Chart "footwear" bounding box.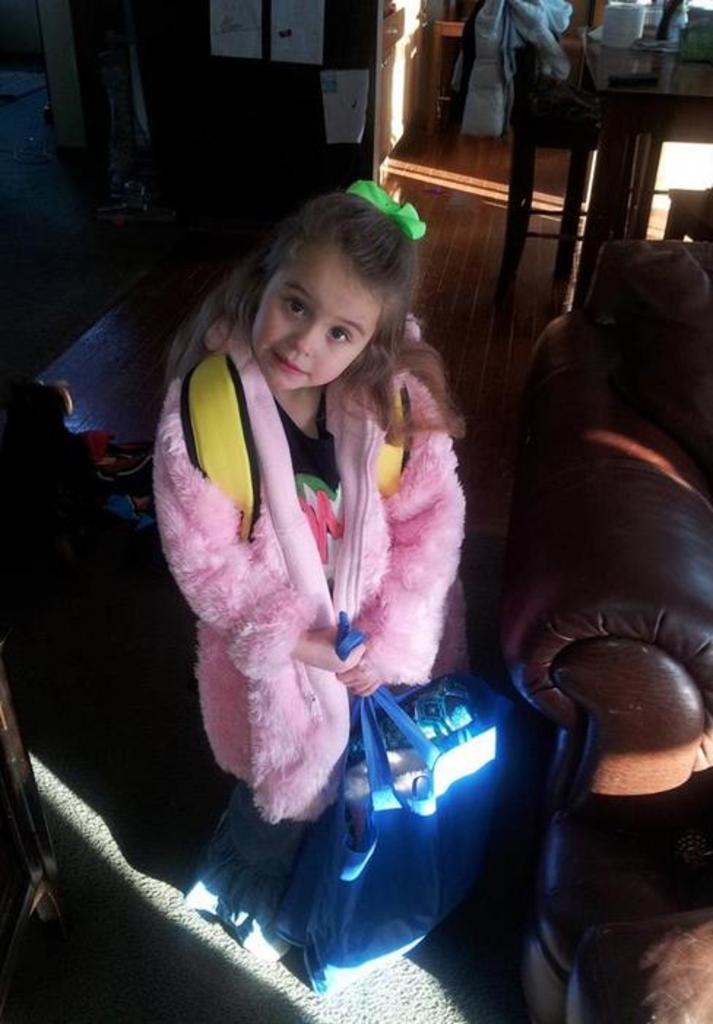
Charted: 234 904 291 970.
